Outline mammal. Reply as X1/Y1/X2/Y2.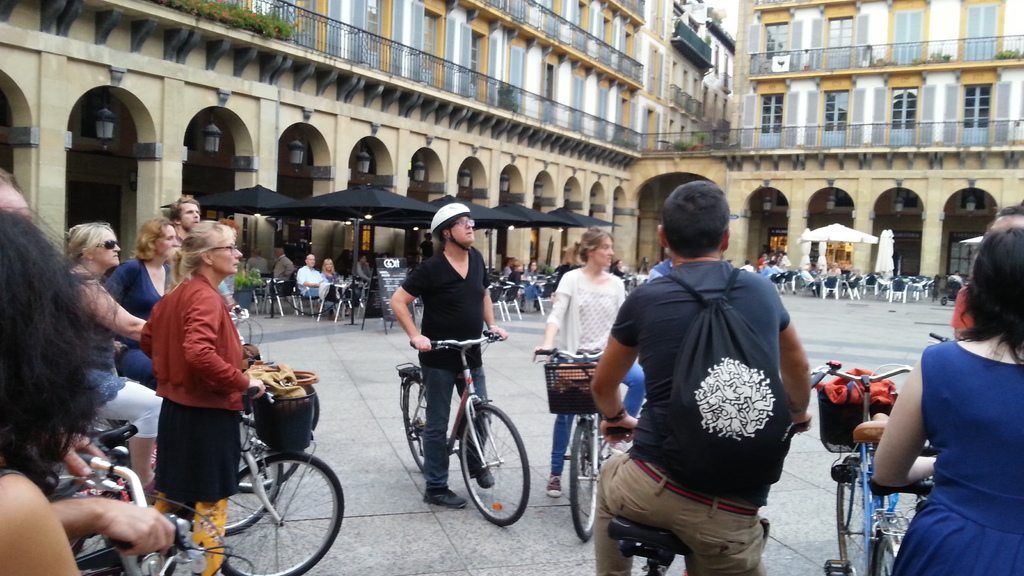
952/204/1023/338.
